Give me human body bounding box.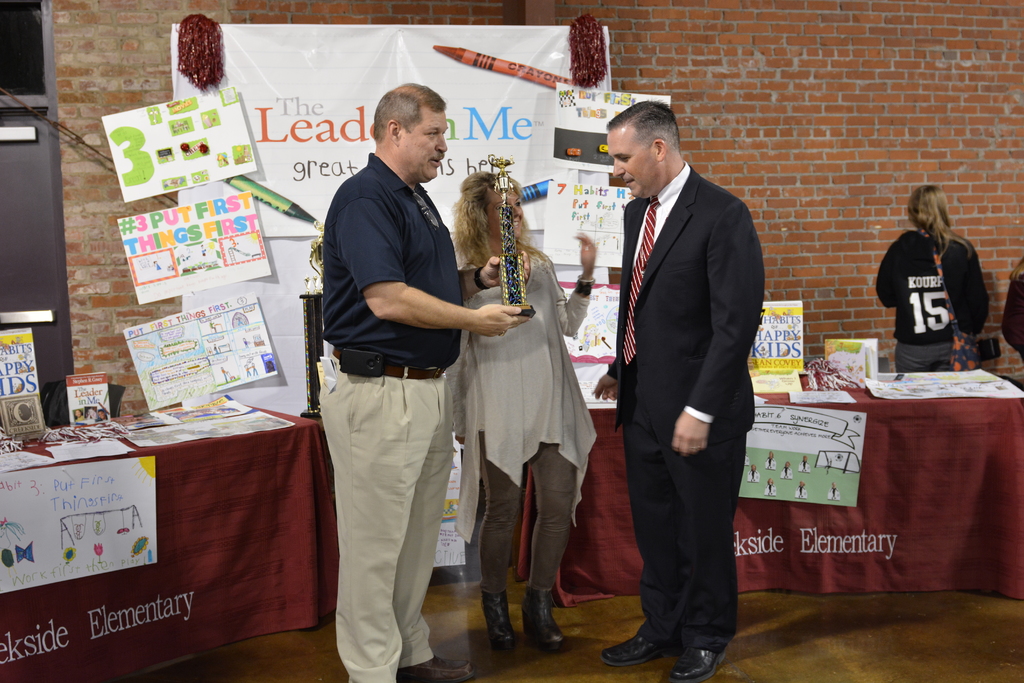
[311,95,491,681].
